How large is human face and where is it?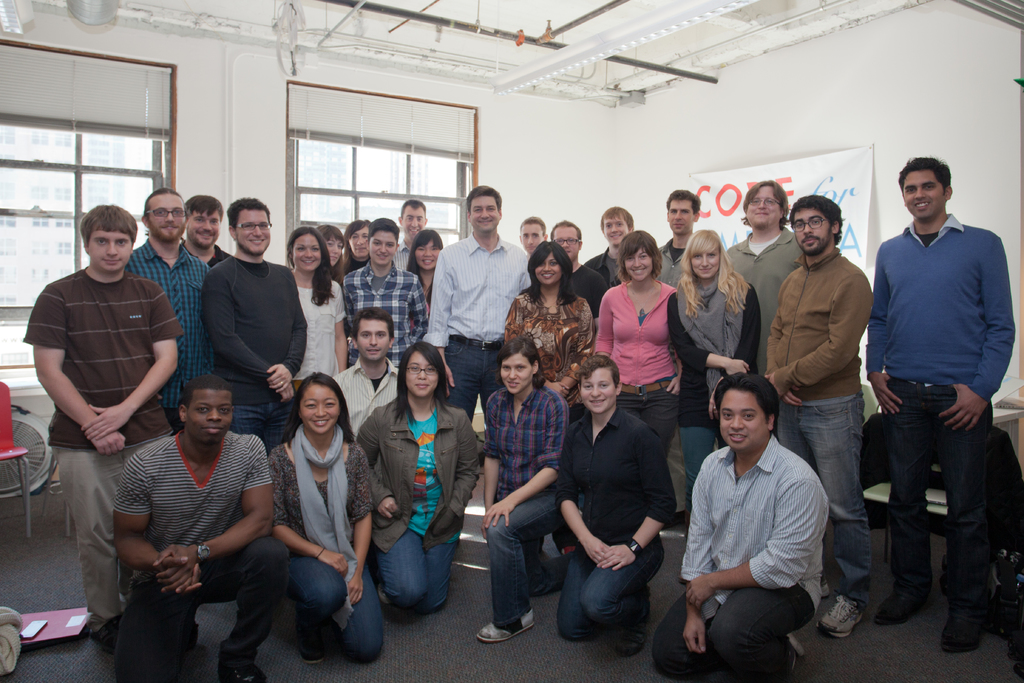
Bounding box: BBox(504, 356, 533, 393).
